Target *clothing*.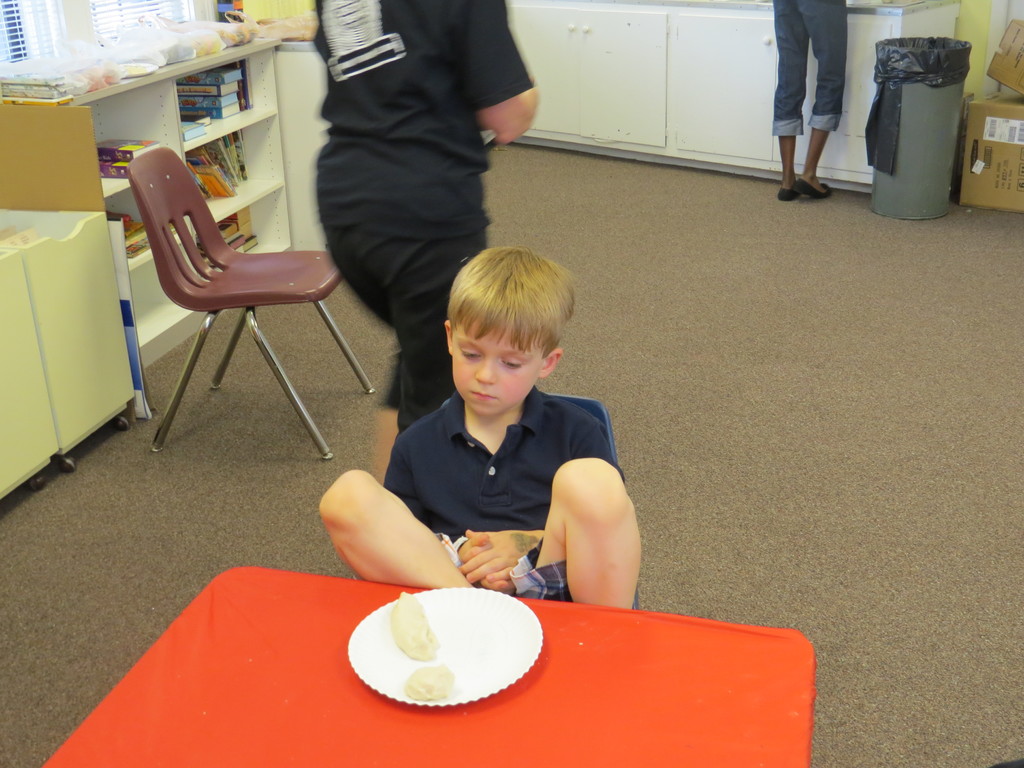
Target region: (314,0,535,423).
